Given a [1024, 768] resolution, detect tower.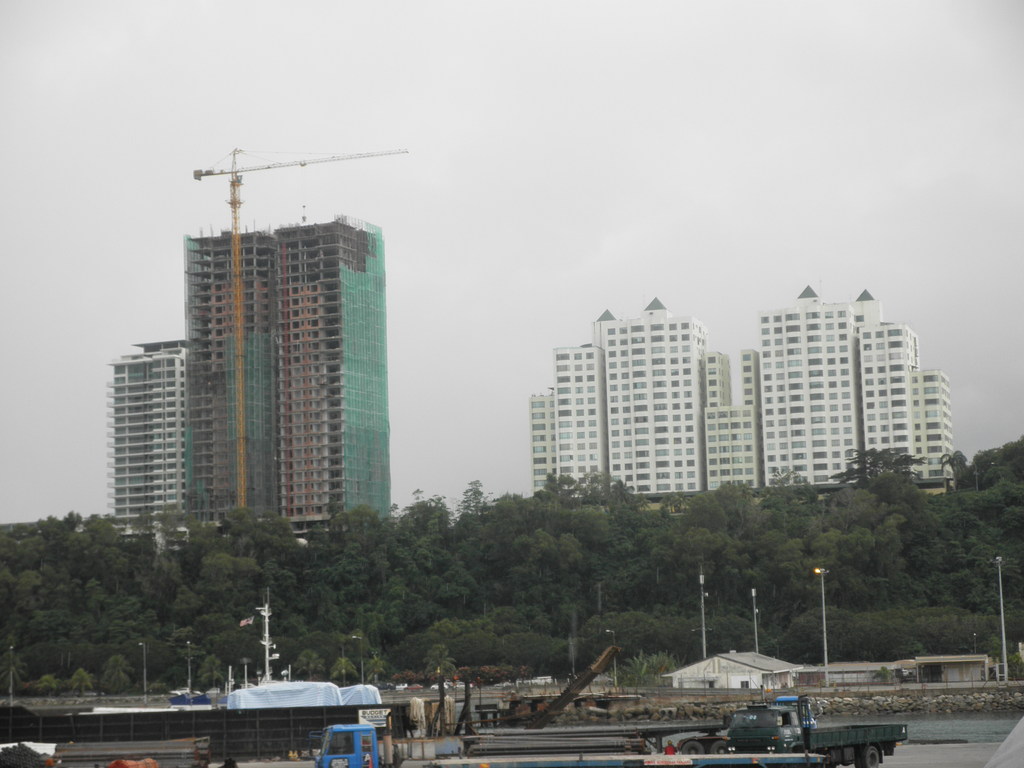
crop(184, 213, 391, 543).
